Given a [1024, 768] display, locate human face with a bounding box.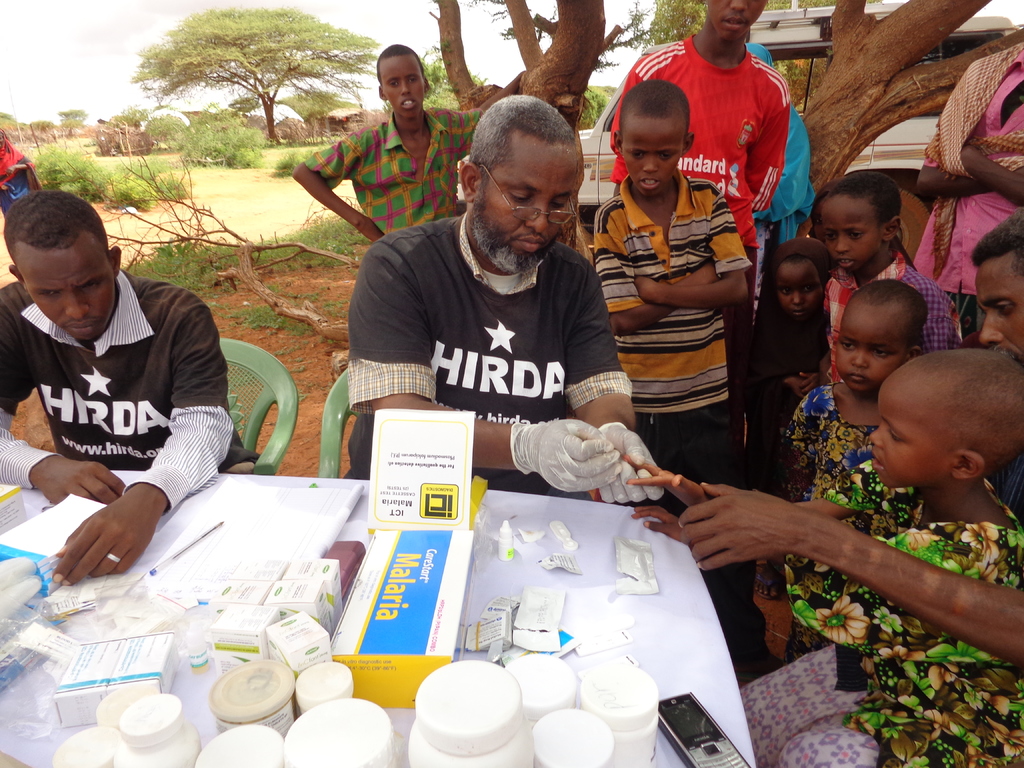
Located: [477,124,582,271].
